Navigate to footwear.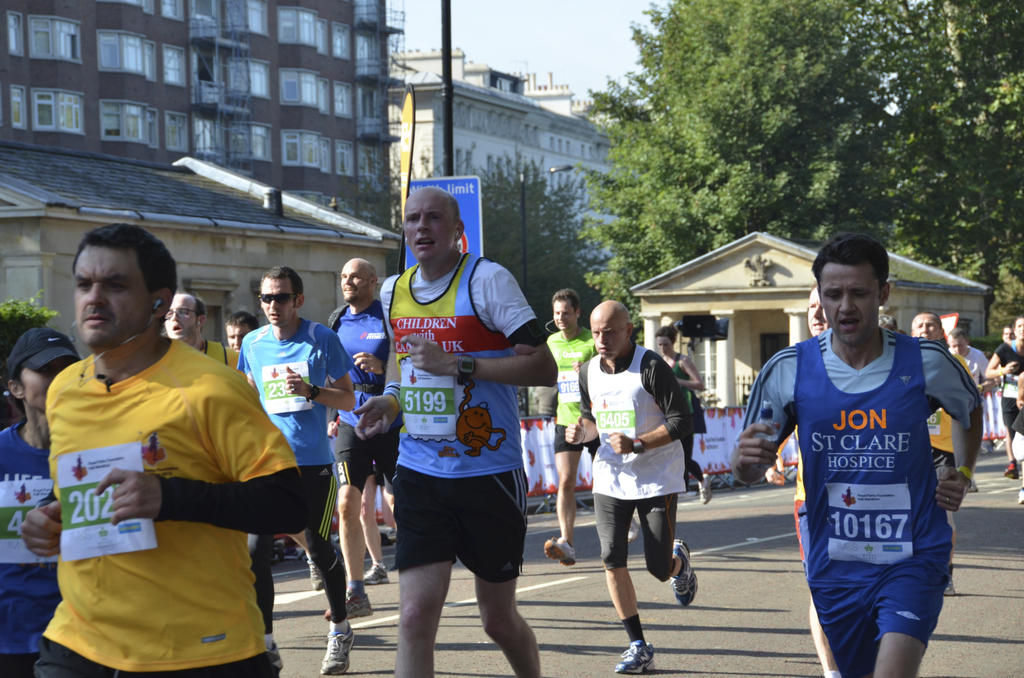
Navigation target: 699/471/720/503.
